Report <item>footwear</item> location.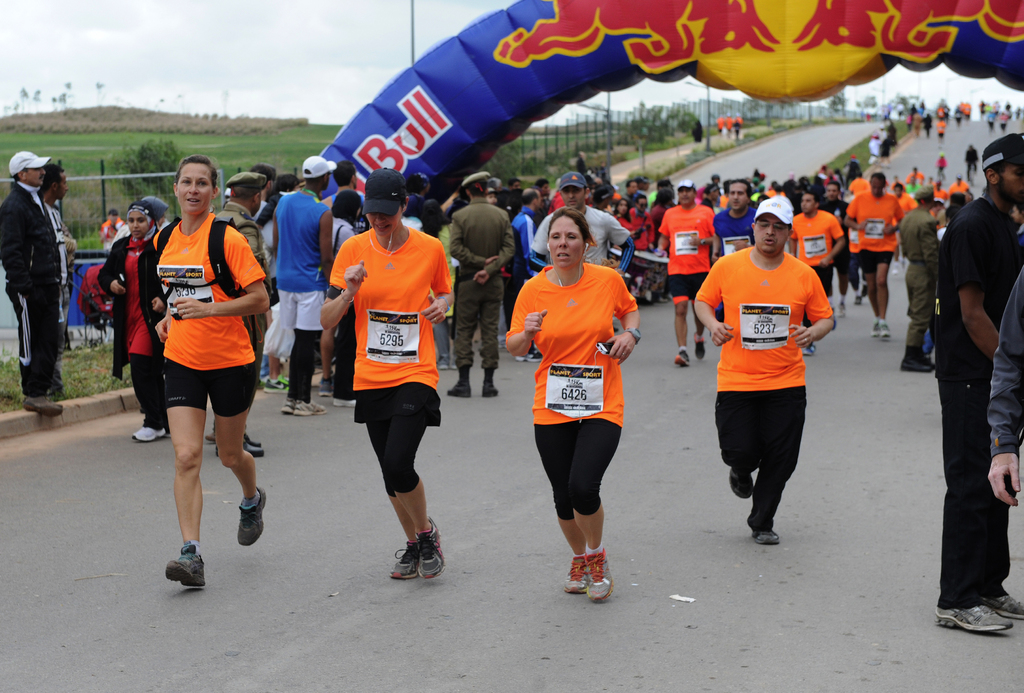
Report: Rect(750, 527, 781, 545).
